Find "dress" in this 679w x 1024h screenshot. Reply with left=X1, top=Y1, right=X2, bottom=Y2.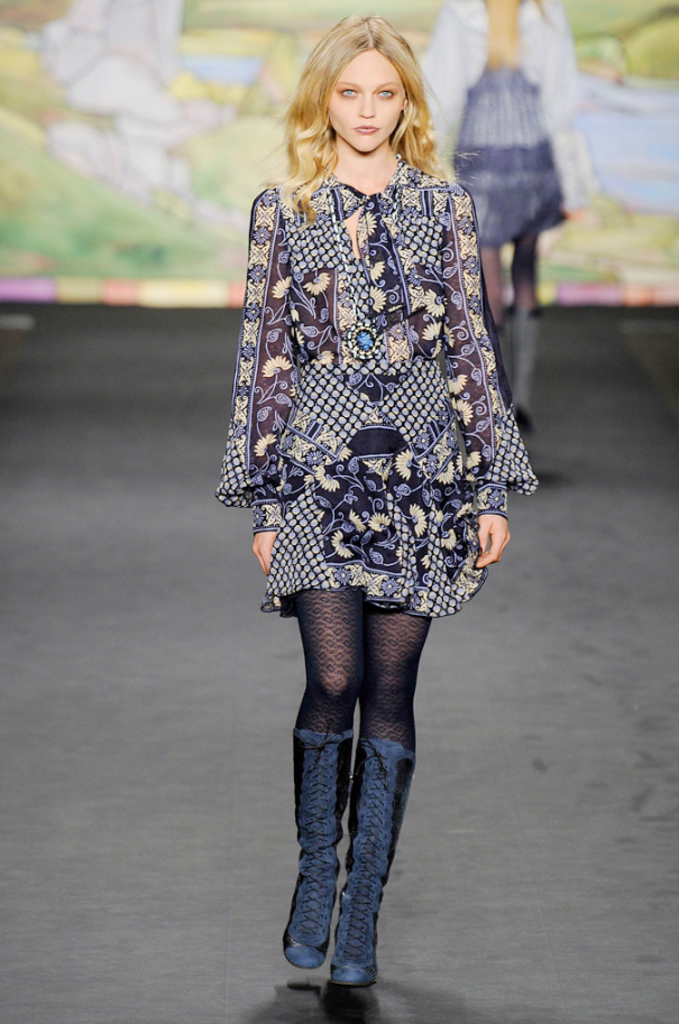
left=215, top=157, right=542, bottom=617.
